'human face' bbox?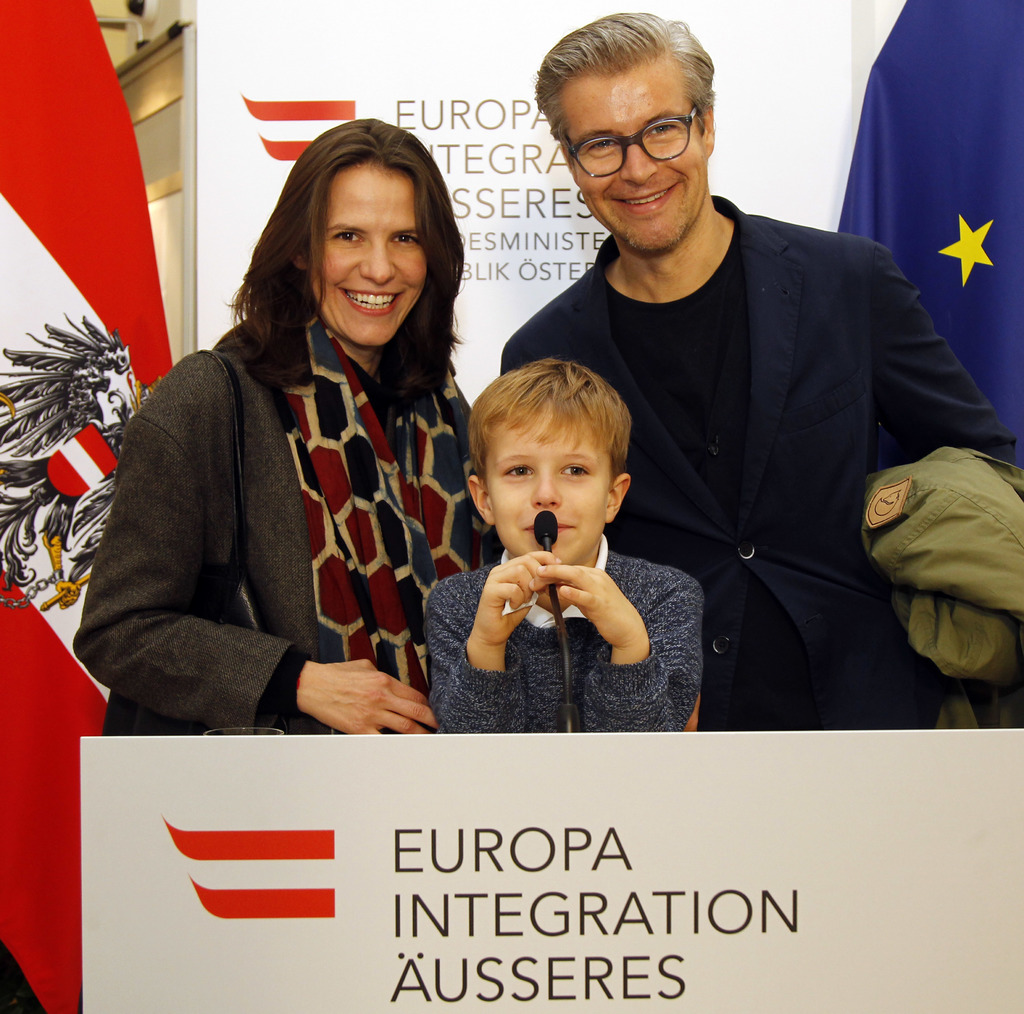
{"left": 304, "top": 166, "right": 424, "bottom": 347}
